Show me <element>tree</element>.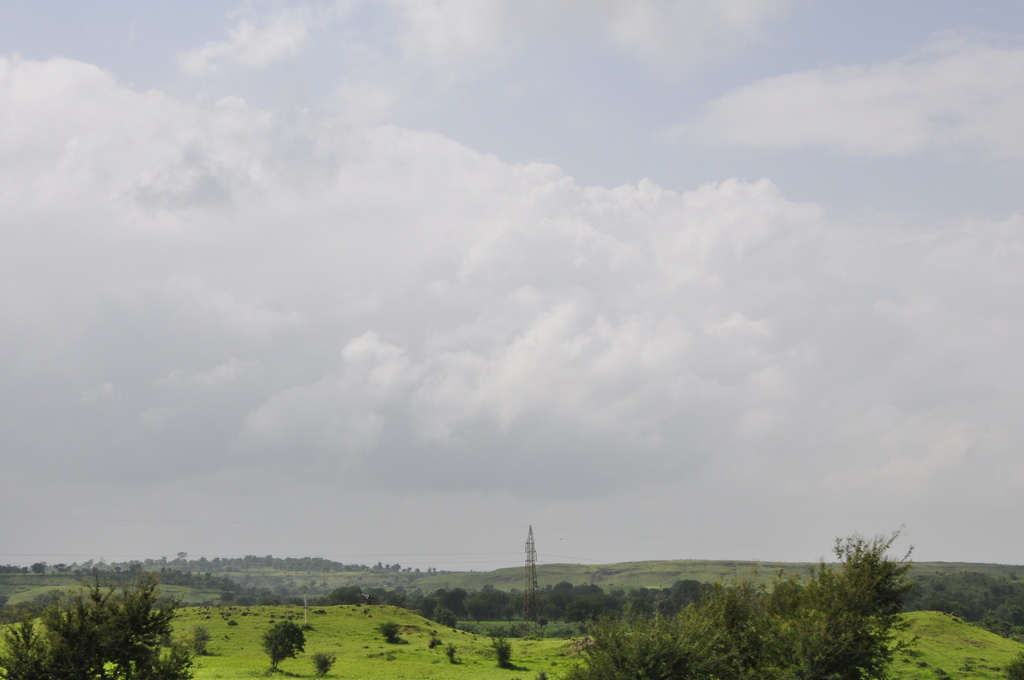
<element>tree</element> is here: detection(259, 620, 315, 673).
